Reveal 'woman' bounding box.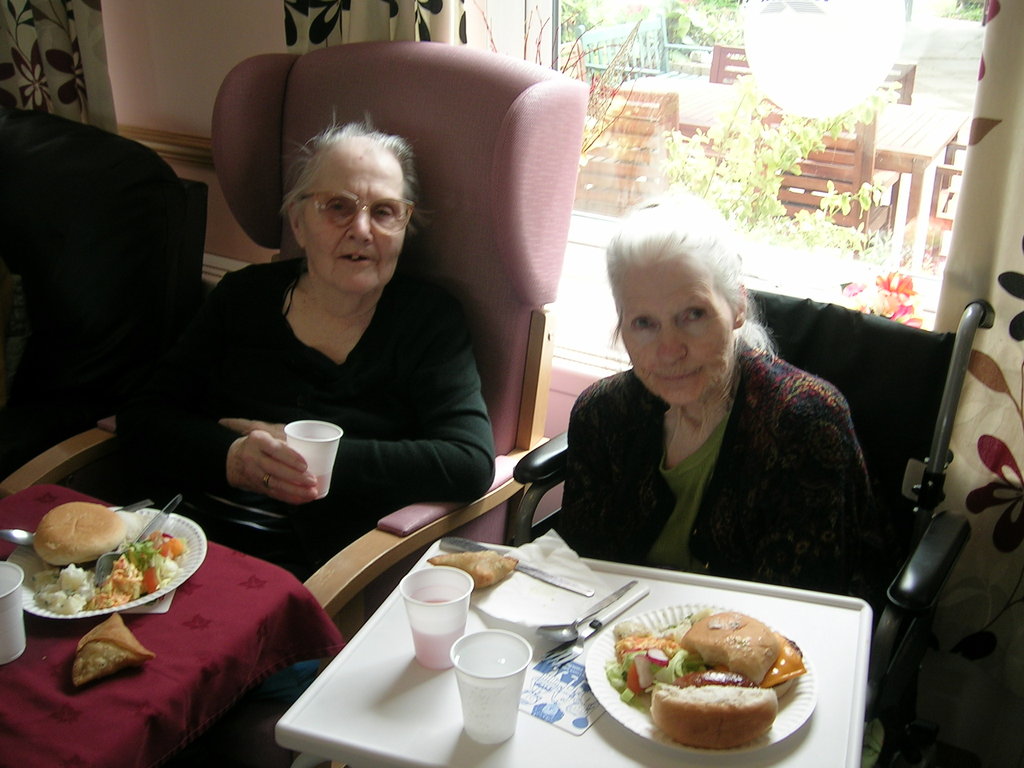
Revealed: l=551, t=201, r=870, b=593.
